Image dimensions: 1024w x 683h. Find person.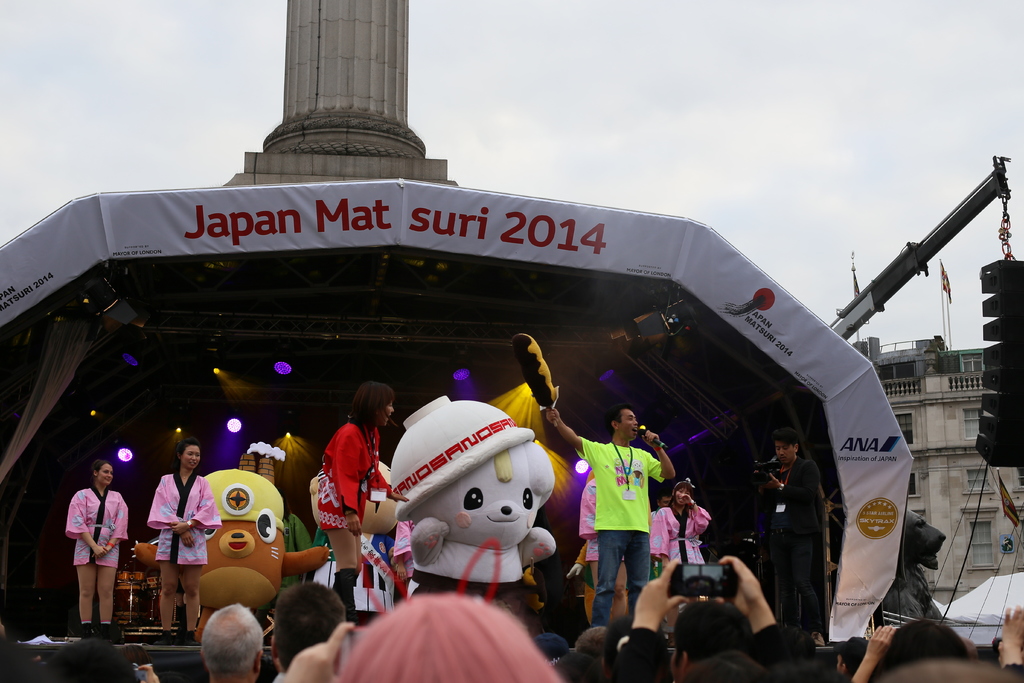
317,379,413,625.
